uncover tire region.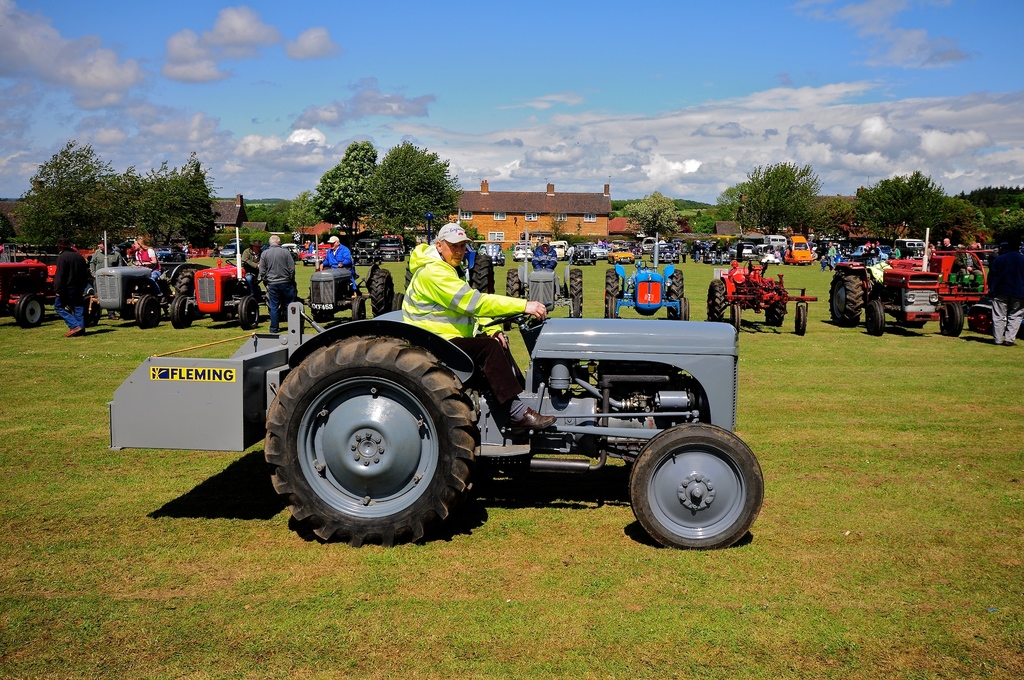
Uncovered: rect(504, 268, 519, 300).
